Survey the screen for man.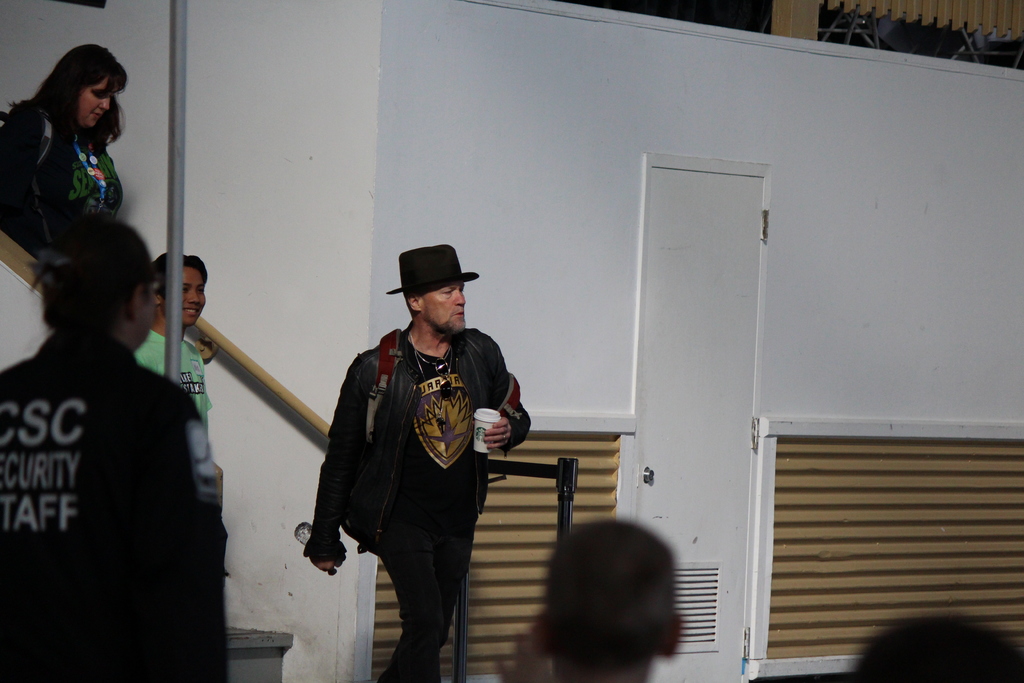
Survey found: crop(139, 251, 229, 682).
